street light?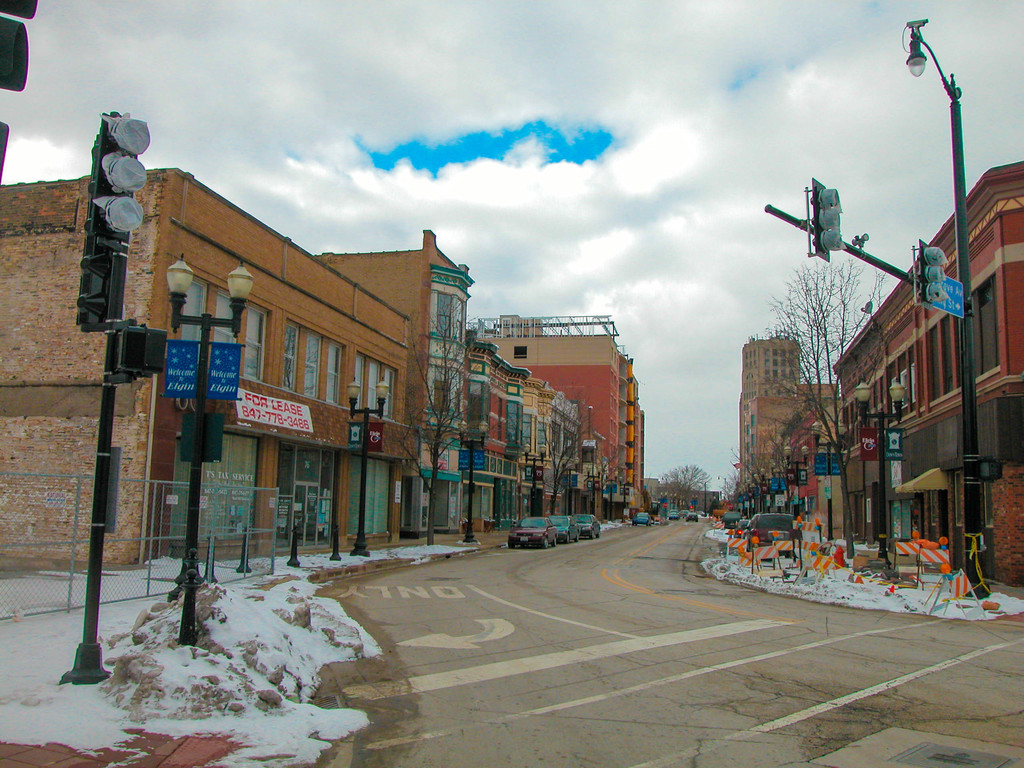
Rect(526, 444, 543, 525)
